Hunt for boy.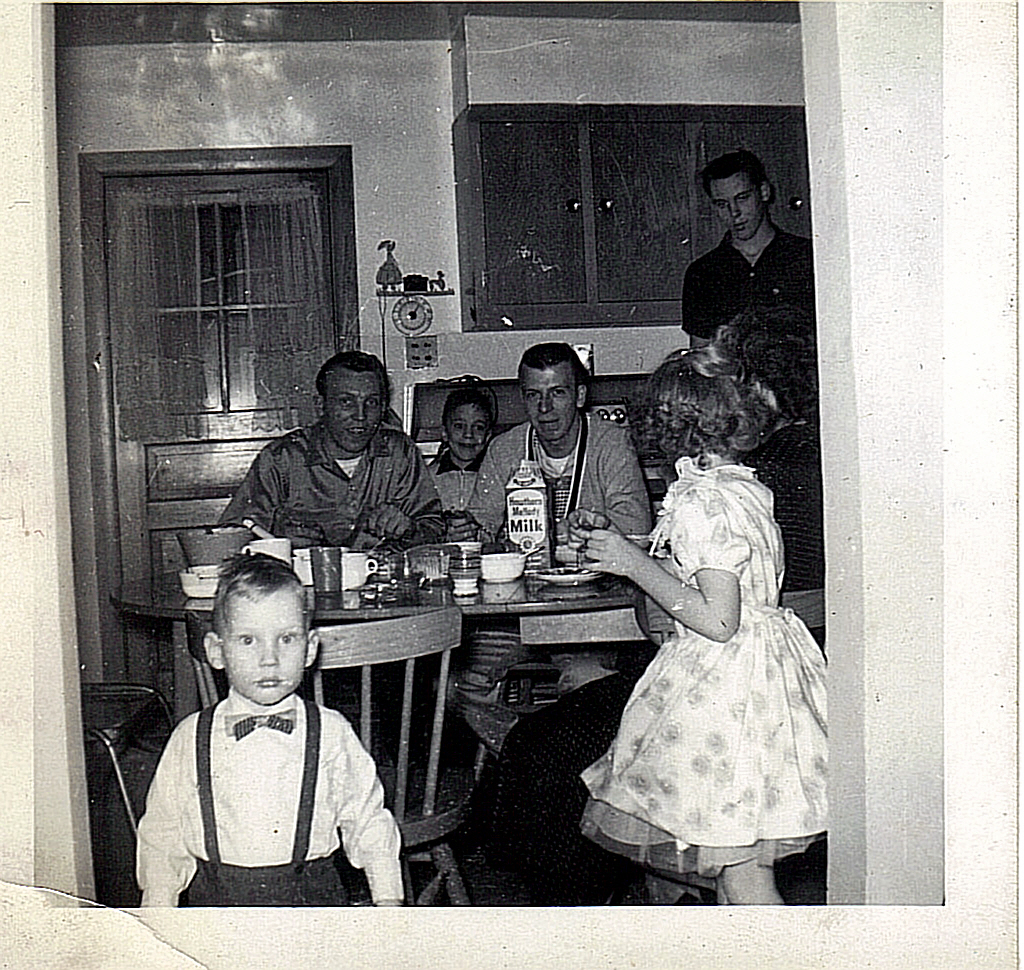
Hunted down at <region>120, 542, 405, 924</region>.
